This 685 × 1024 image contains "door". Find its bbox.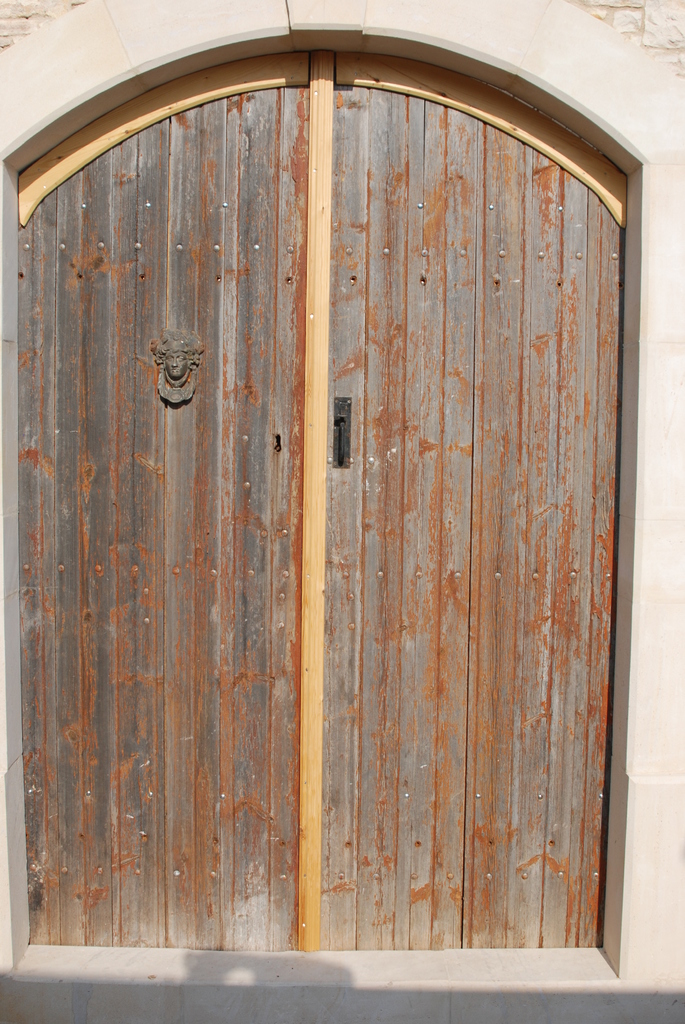
317,52,629,945.
